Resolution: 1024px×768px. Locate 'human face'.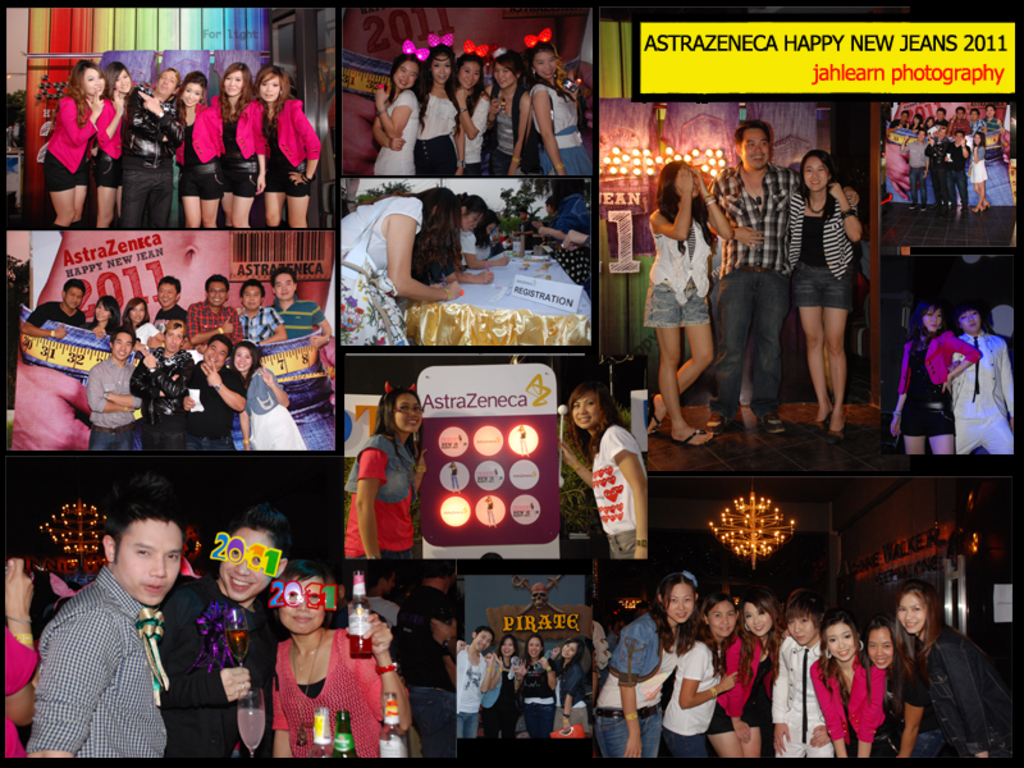
left=182, top=82, right=202, bottom=109.
